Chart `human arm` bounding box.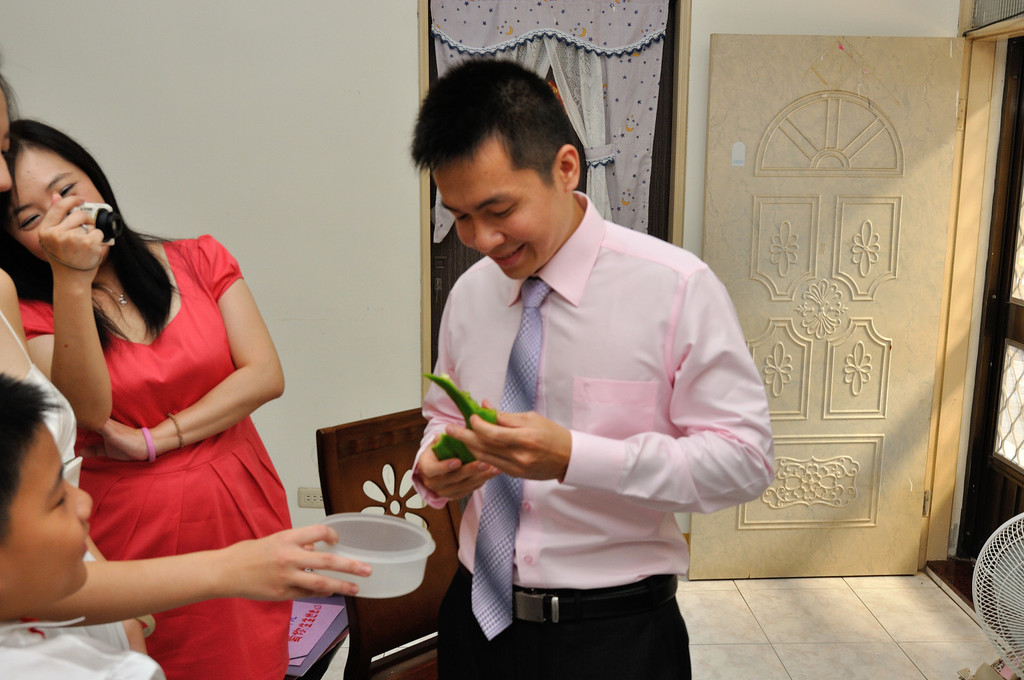
Charted: [16, 194, 108, 426].
